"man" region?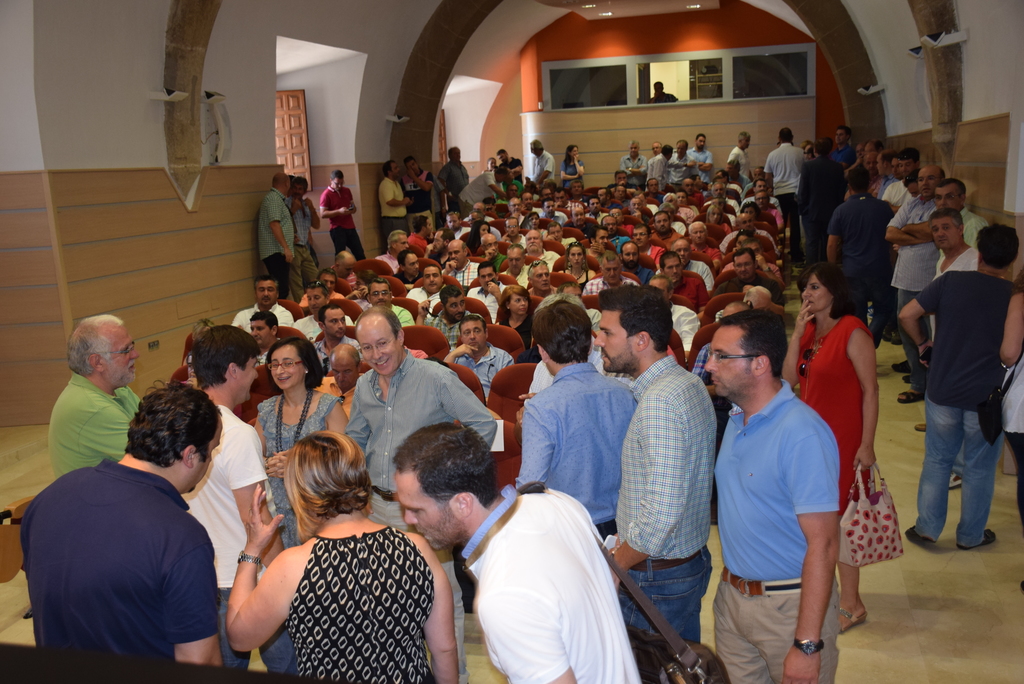
(460,162,509,203)
